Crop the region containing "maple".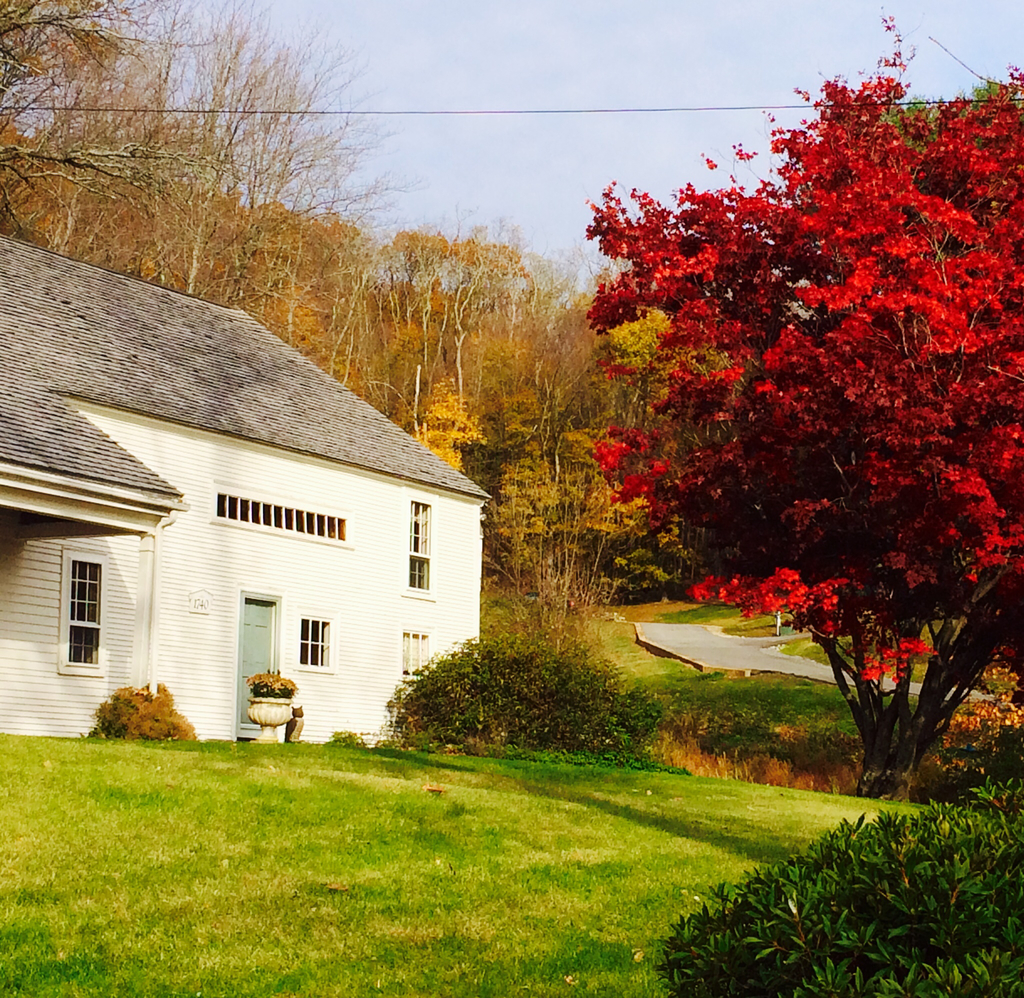
Crop region: bbox=[84, 0, 272, 305].
